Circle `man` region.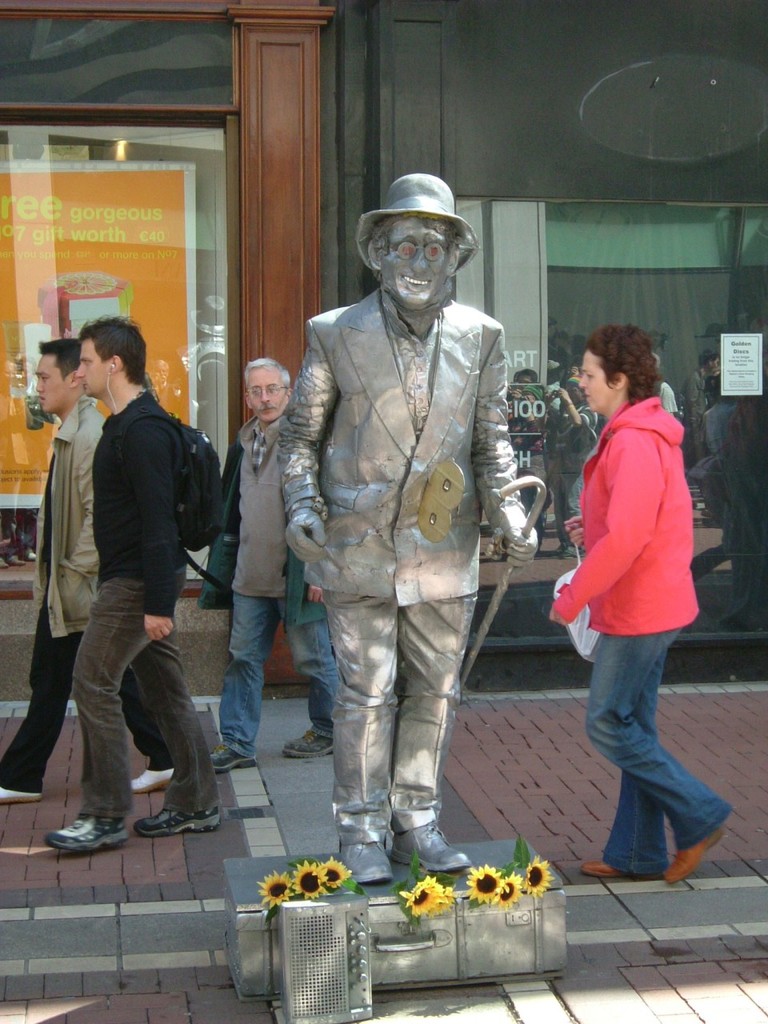
Region: bbox=[0, 345, 198, 797].
